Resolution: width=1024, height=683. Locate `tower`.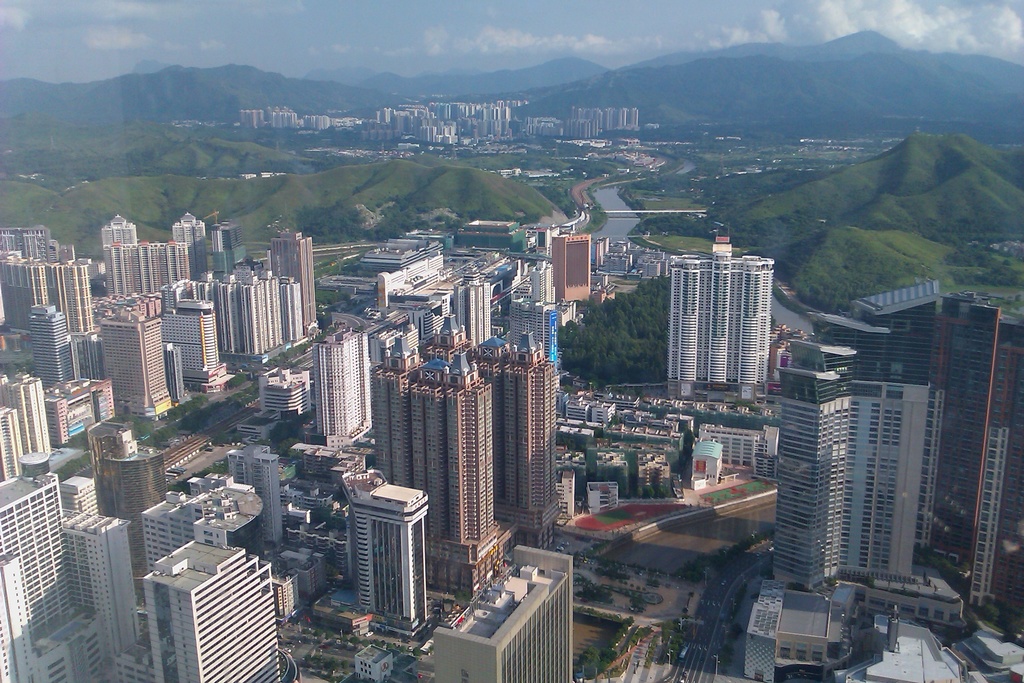
x1=349, y1=473, x2=425, y2=641.
